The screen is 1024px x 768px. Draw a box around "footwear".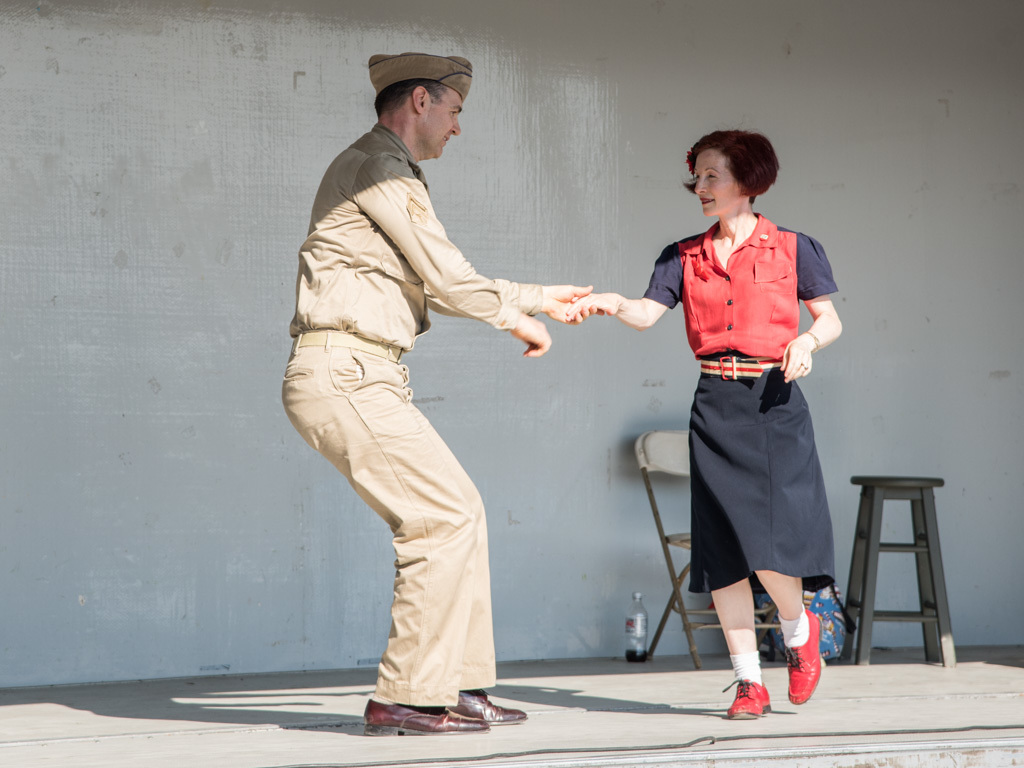
locate(447, 687, 529, 727).
